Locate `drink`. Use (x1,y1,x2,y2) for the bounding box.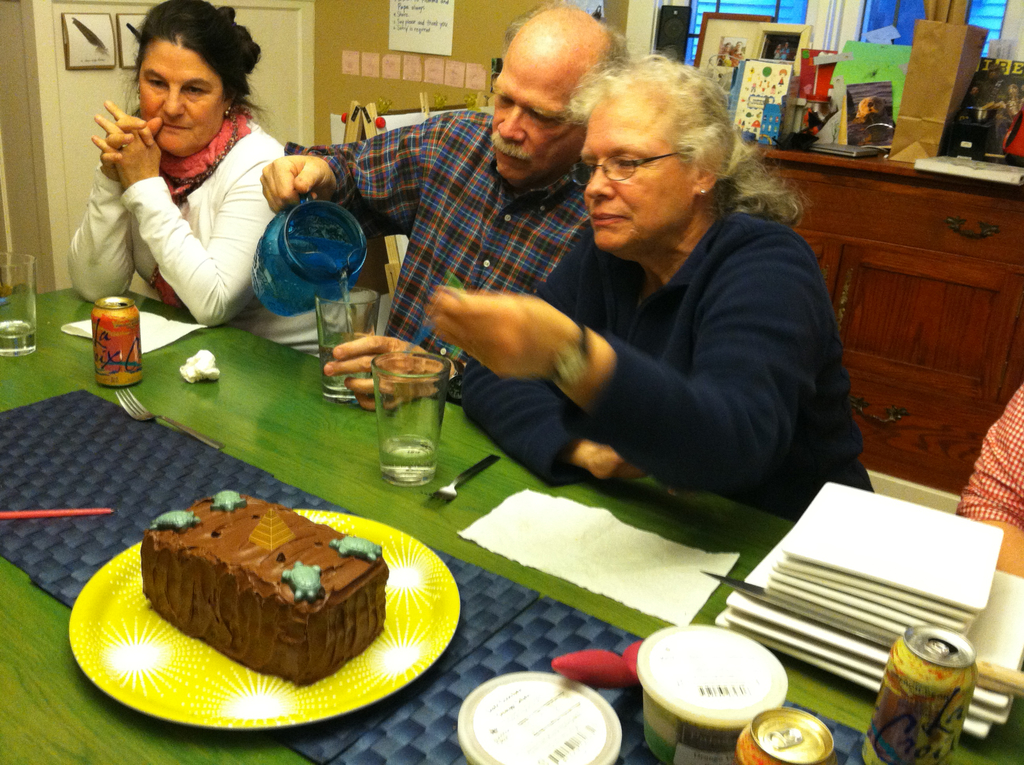
(1,319,38,347).
